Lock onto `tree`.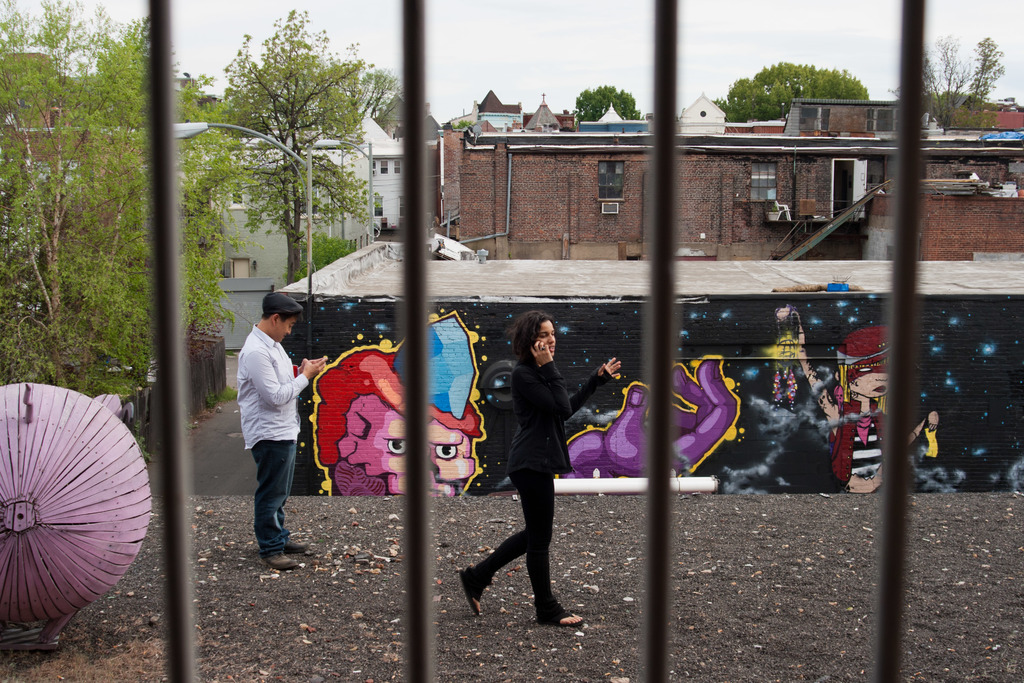
Locked: 718,60,861,125.
